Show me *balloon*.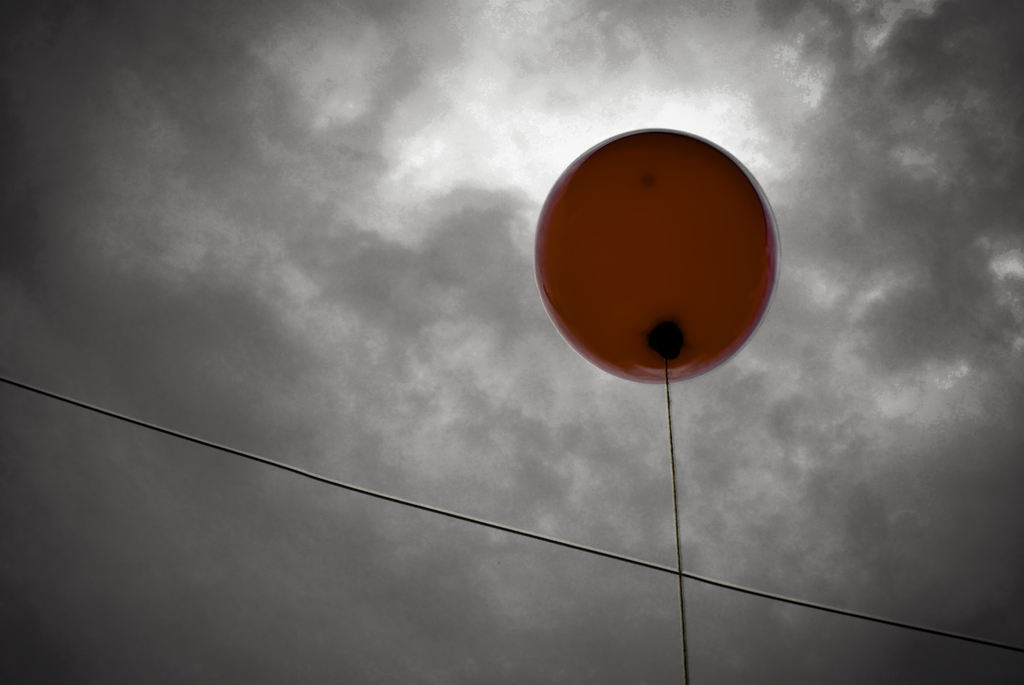
*balloon* is here: detection(534, 131, 780, 384).
